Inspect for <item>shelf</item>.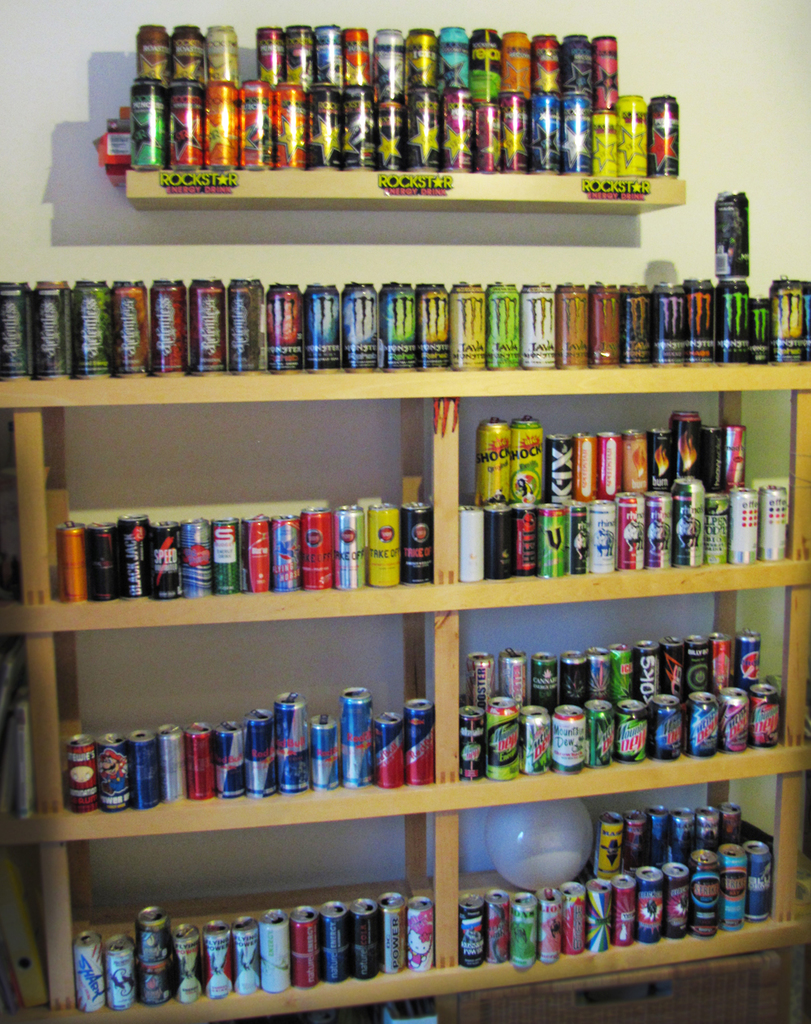
Inspection: 0,352,810,1023.
